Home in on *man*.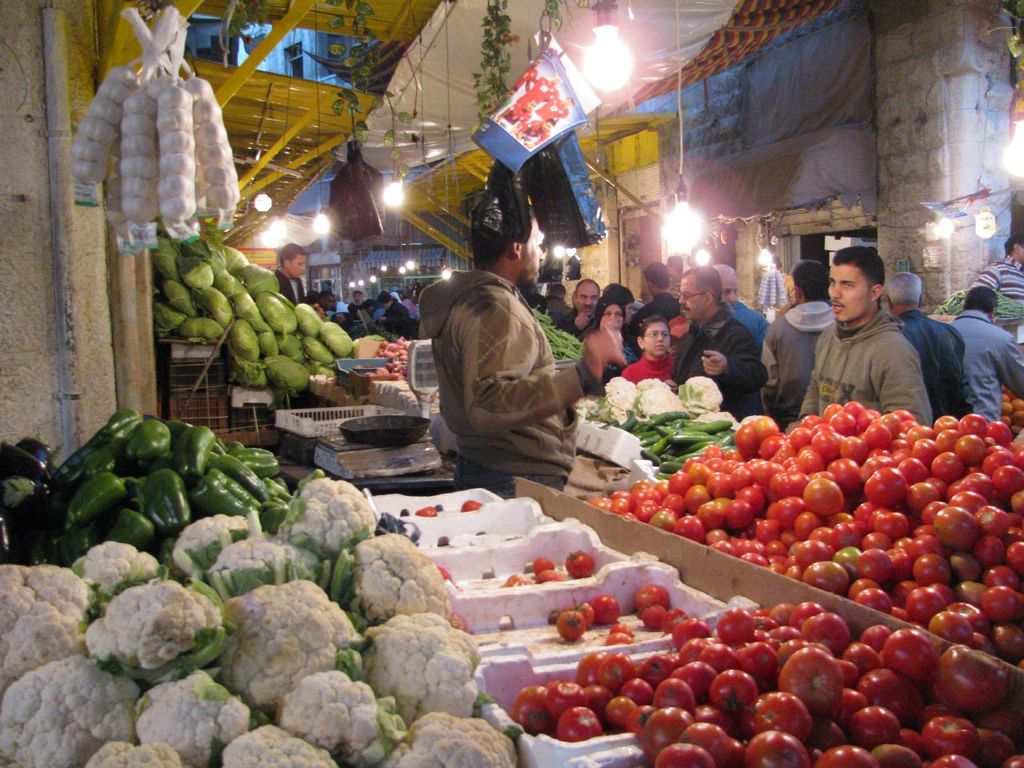
Homed in at [310,282,334,312].
